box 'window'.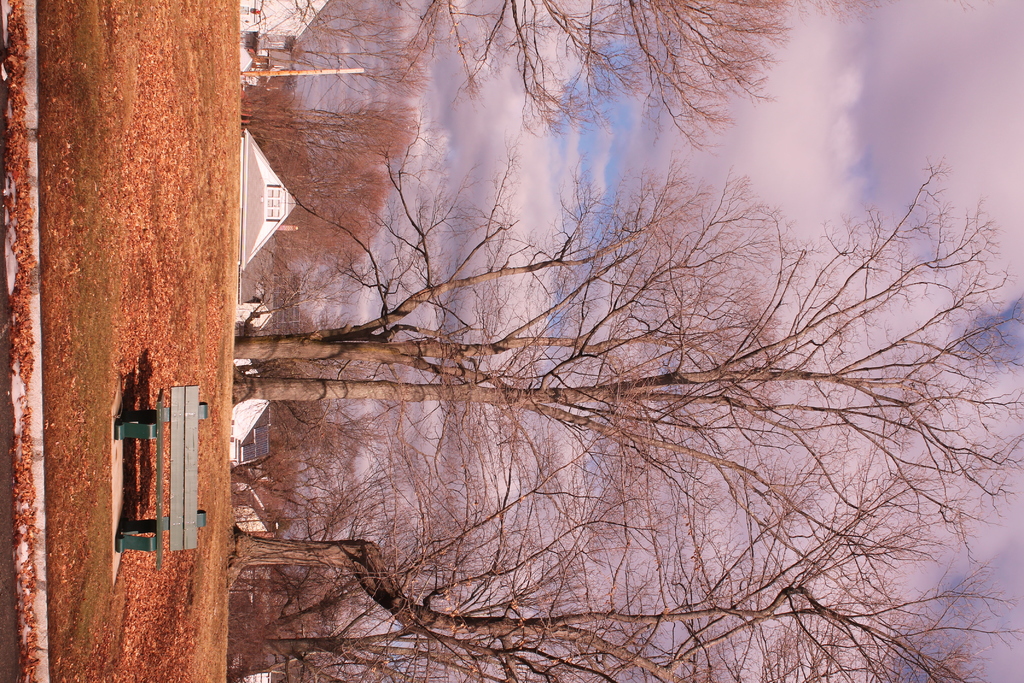
select_region(232, 422, 237, 425).
